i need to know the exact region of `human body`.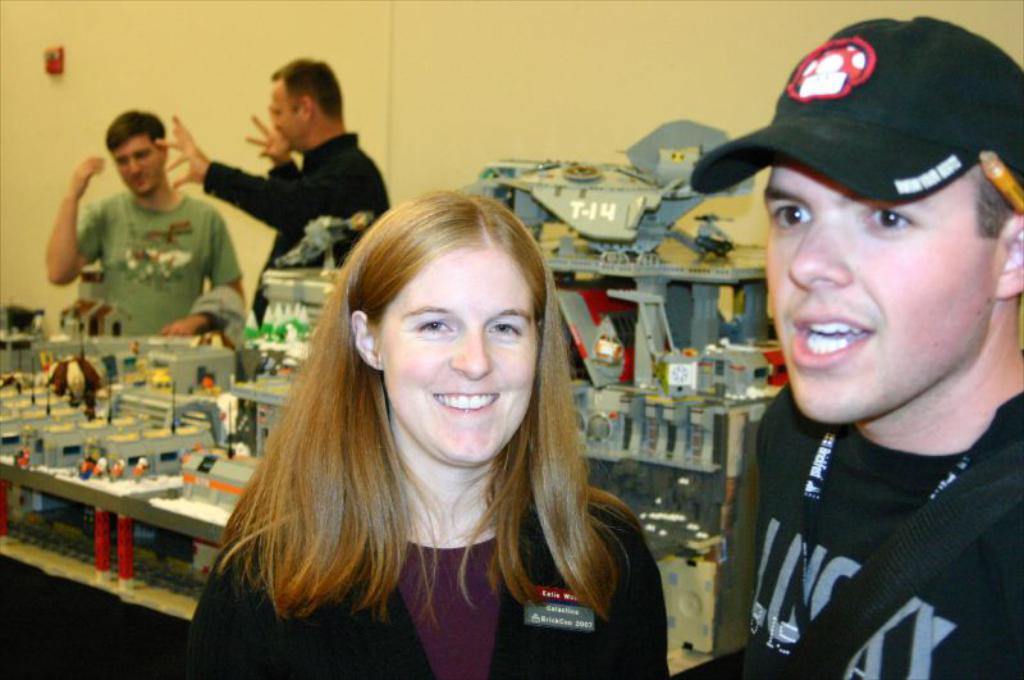
Region: bbox(687, 15, 1018, 679).
